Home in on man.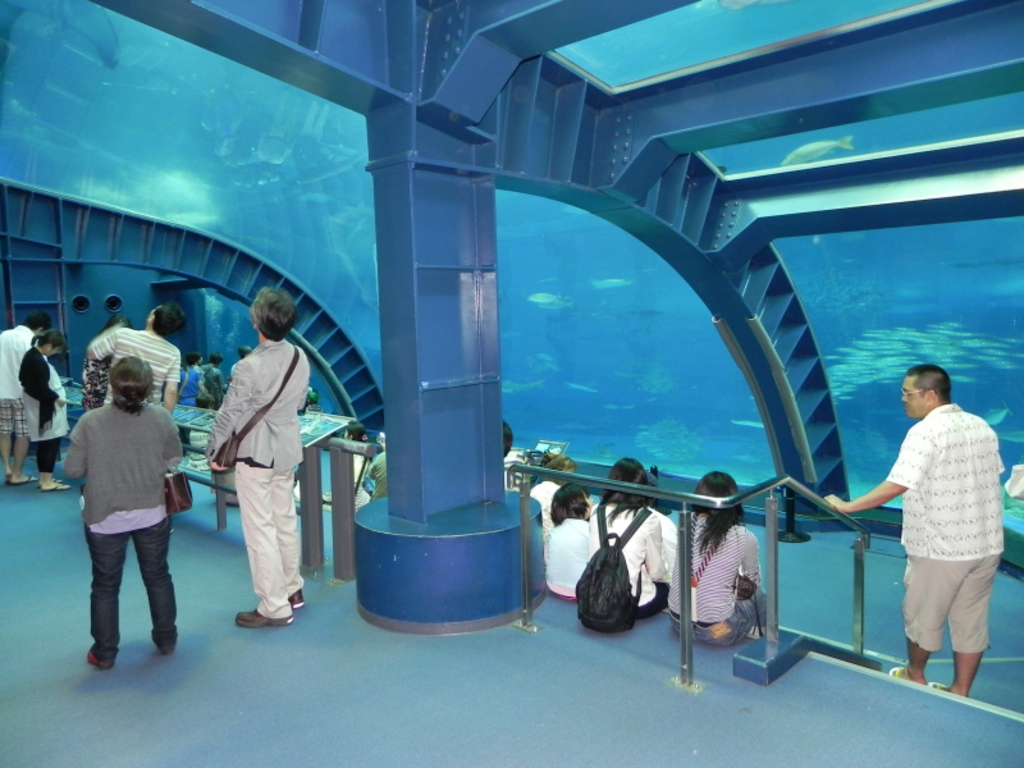
Homed in at <box>876,347,1004,713</box>.
